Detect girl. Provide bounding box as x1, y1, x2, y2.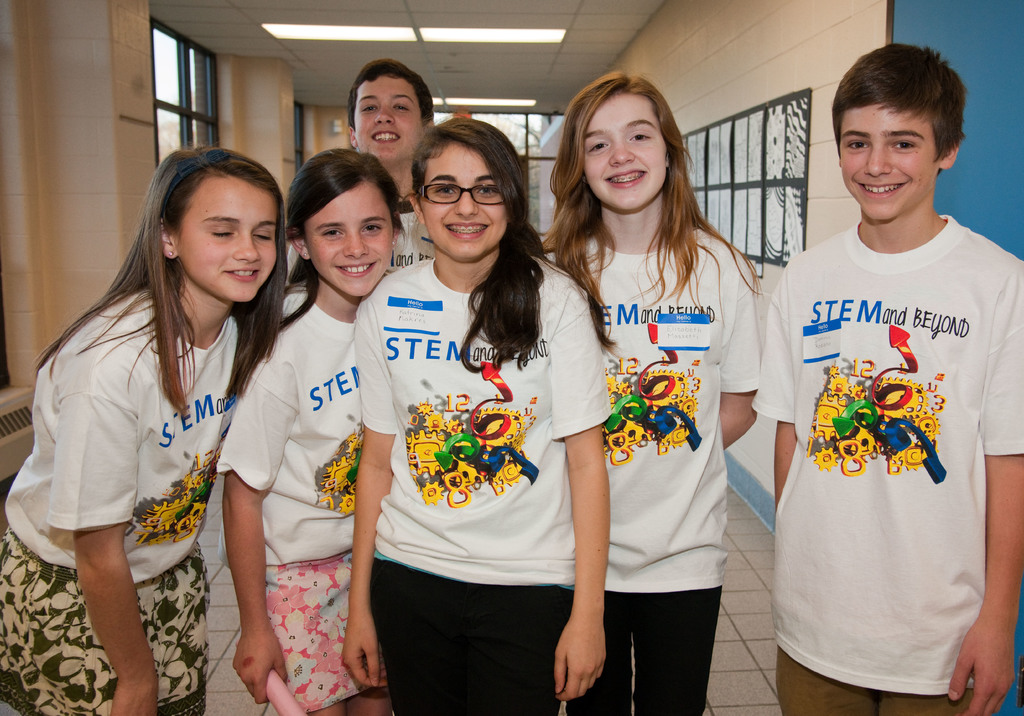
352, 116, 618, 715.
